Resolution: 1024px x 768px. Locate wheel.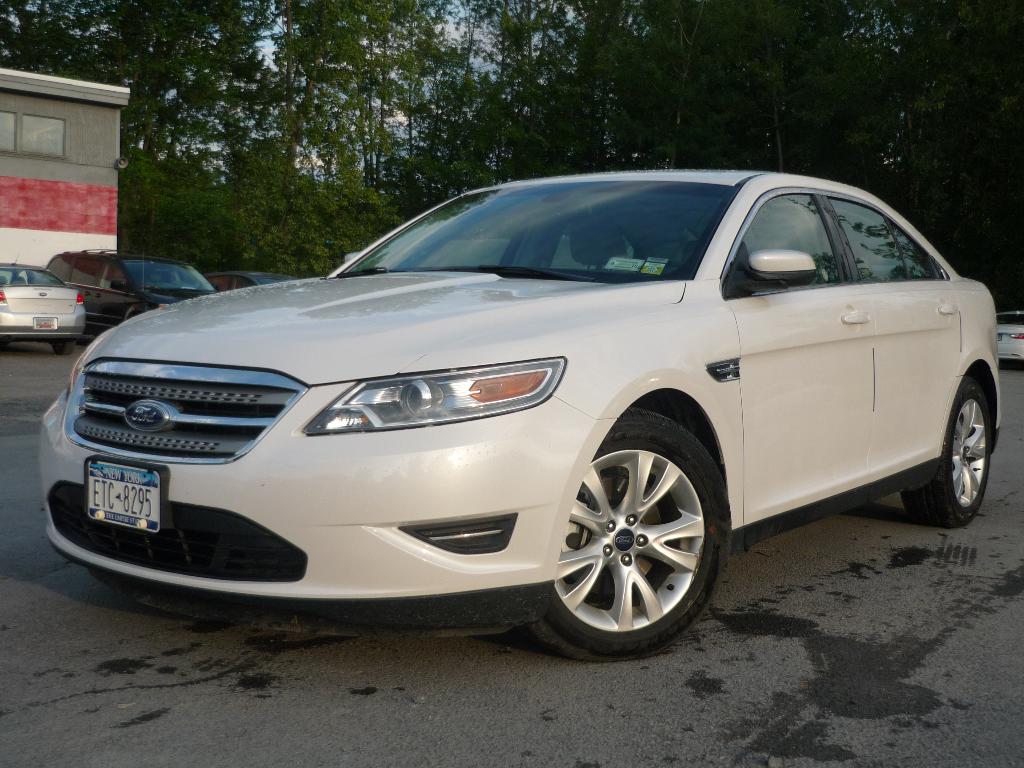
<box>51,341,77,356</box>.
